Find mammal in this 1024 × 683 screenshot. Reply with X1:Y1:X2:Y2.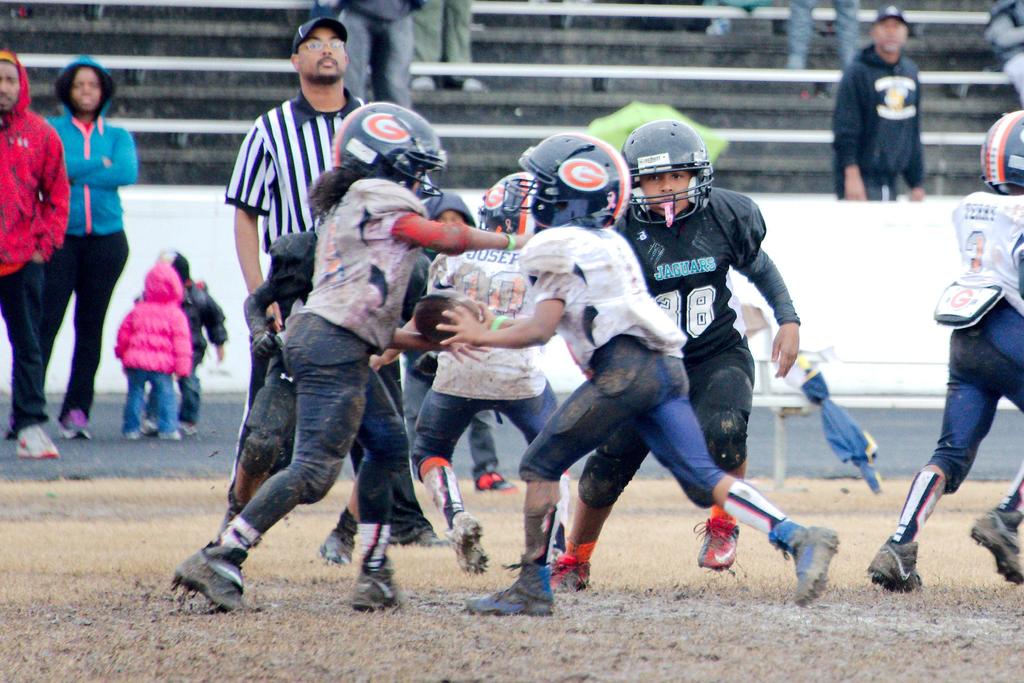
402:189:517:493.
